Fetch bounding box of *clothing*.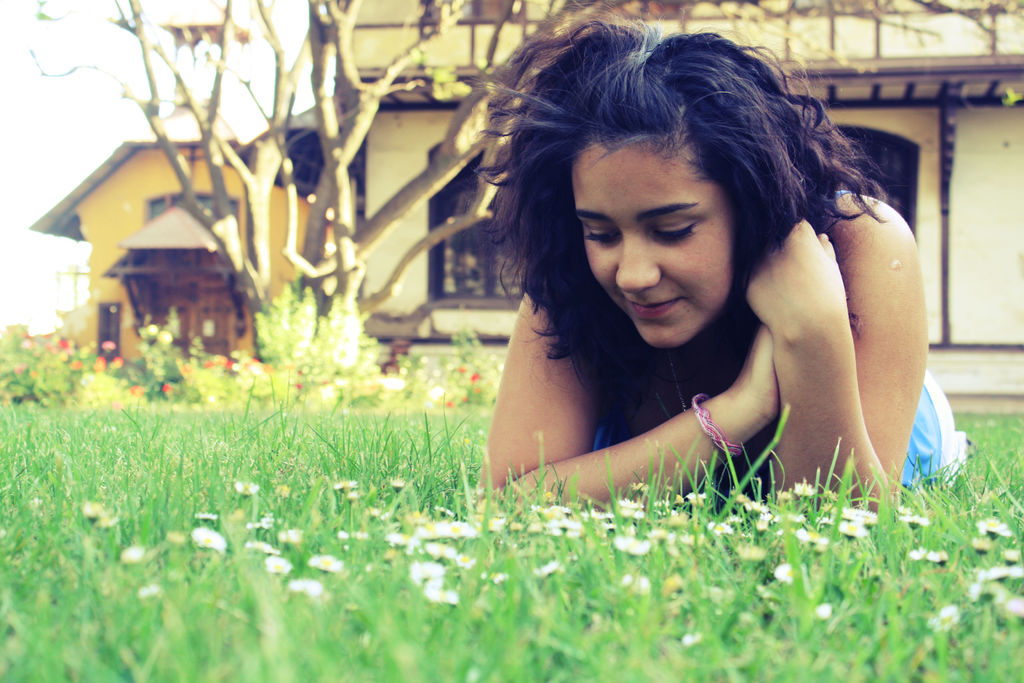
Bbox: 593 367 979 504.
